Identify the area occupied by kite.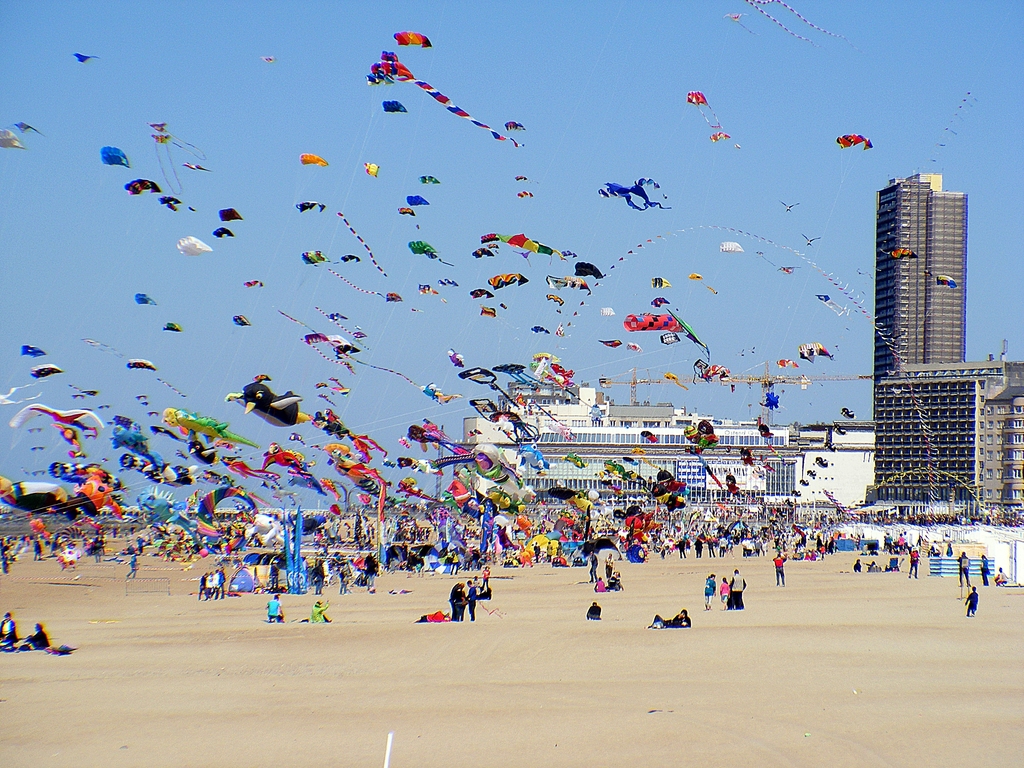
Area: 515, 188, 532, 202.
